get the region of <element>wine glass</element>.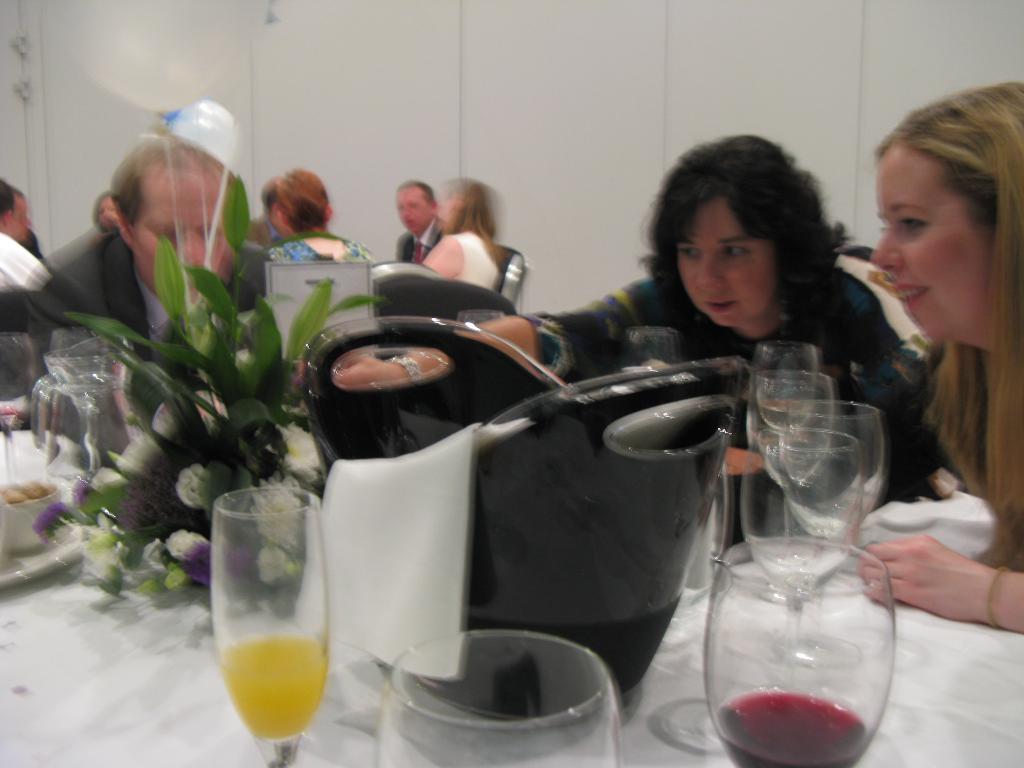
(733,421,865,678).
